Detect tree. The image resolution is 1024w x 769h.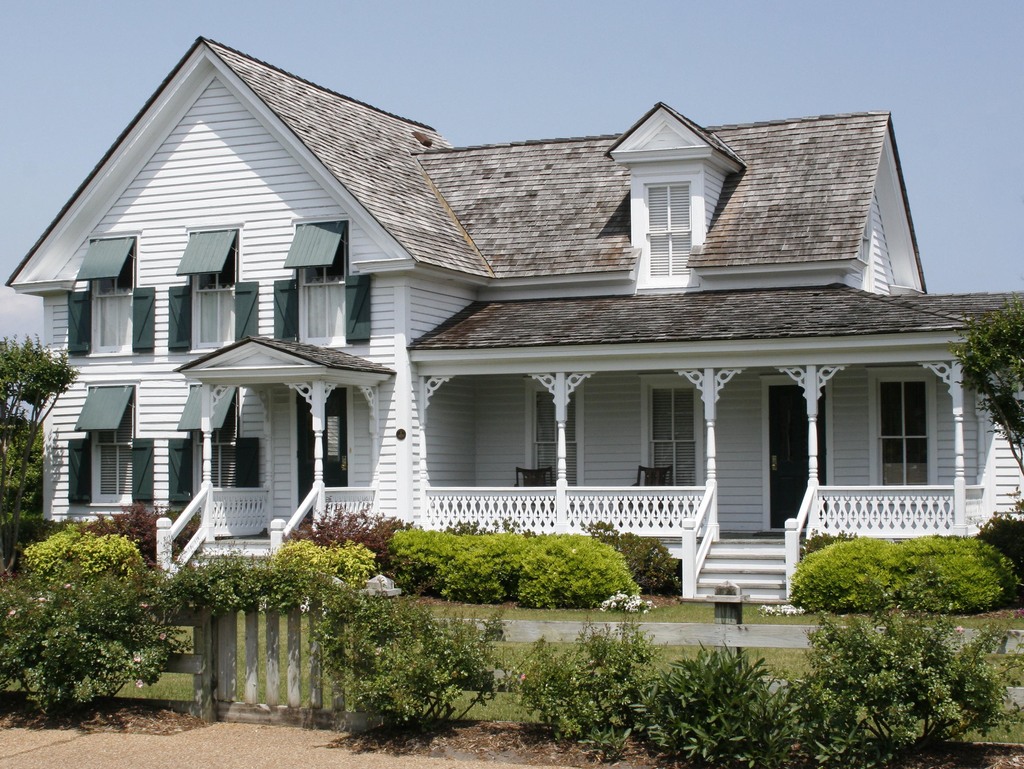
x1=0 y1=330 x2=80 y2=558.
